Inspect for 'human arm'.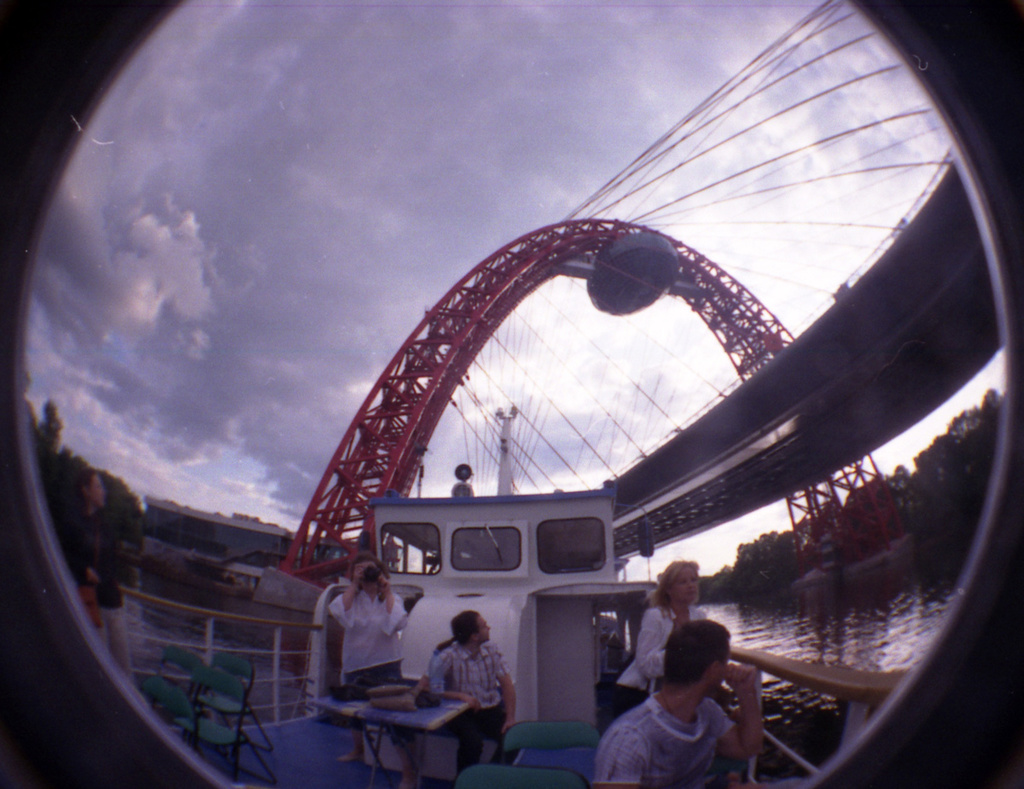
Inspection: 596:728:651:788.
